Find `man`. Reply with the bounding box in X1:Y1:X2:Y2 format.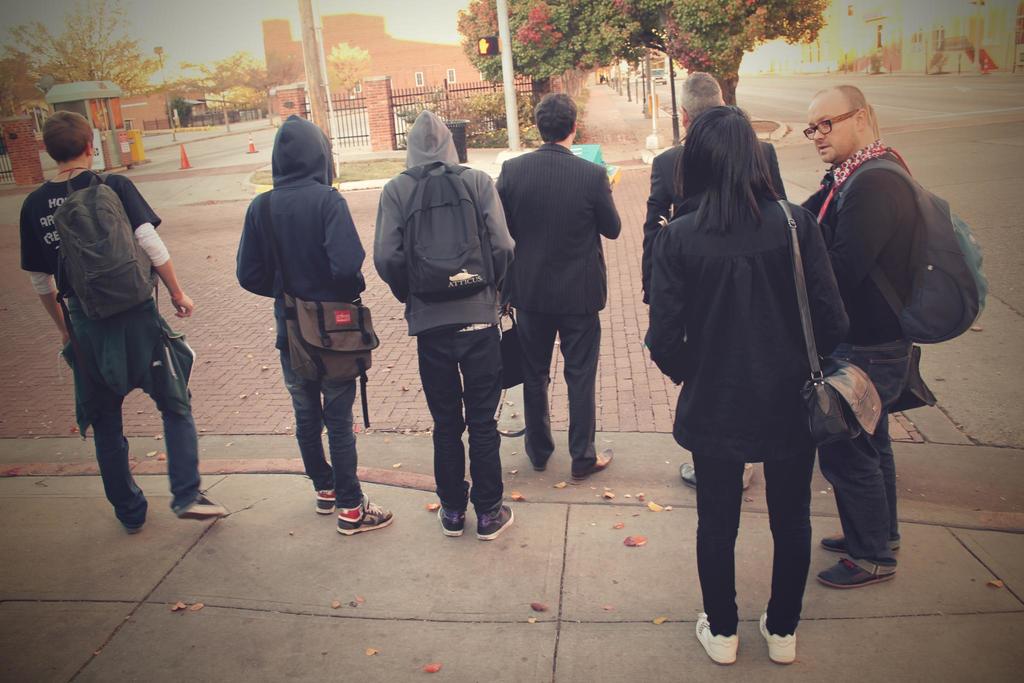
640:64:792:486.
